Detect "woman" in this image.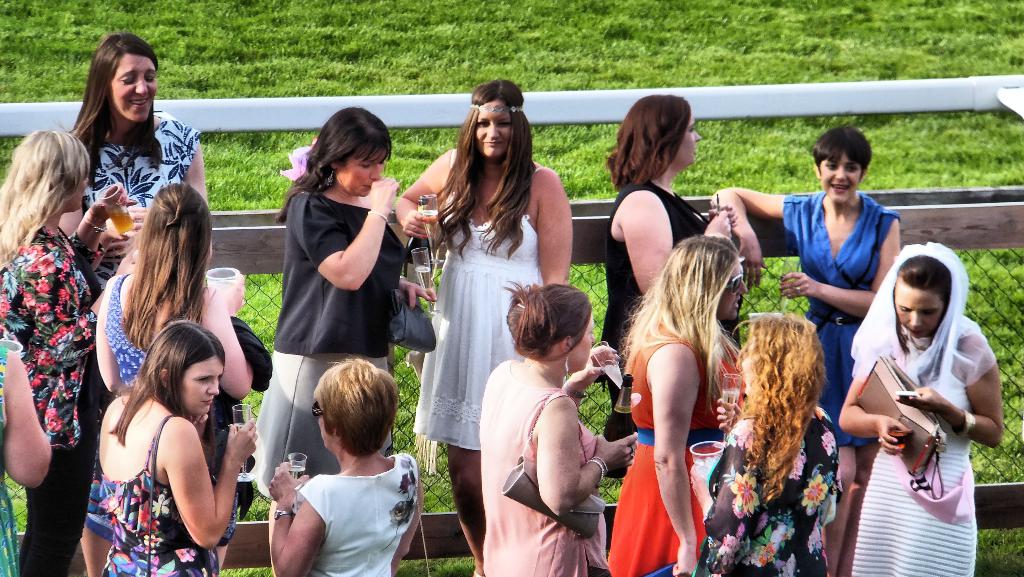
Detection: <box>92,194,257,416</box>.
